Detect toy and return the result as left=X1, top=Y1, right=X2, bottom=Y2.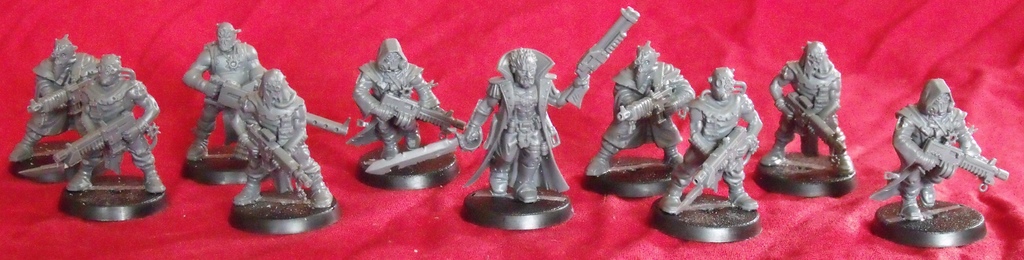
left=6, top=31, right=105, bottom=183.
